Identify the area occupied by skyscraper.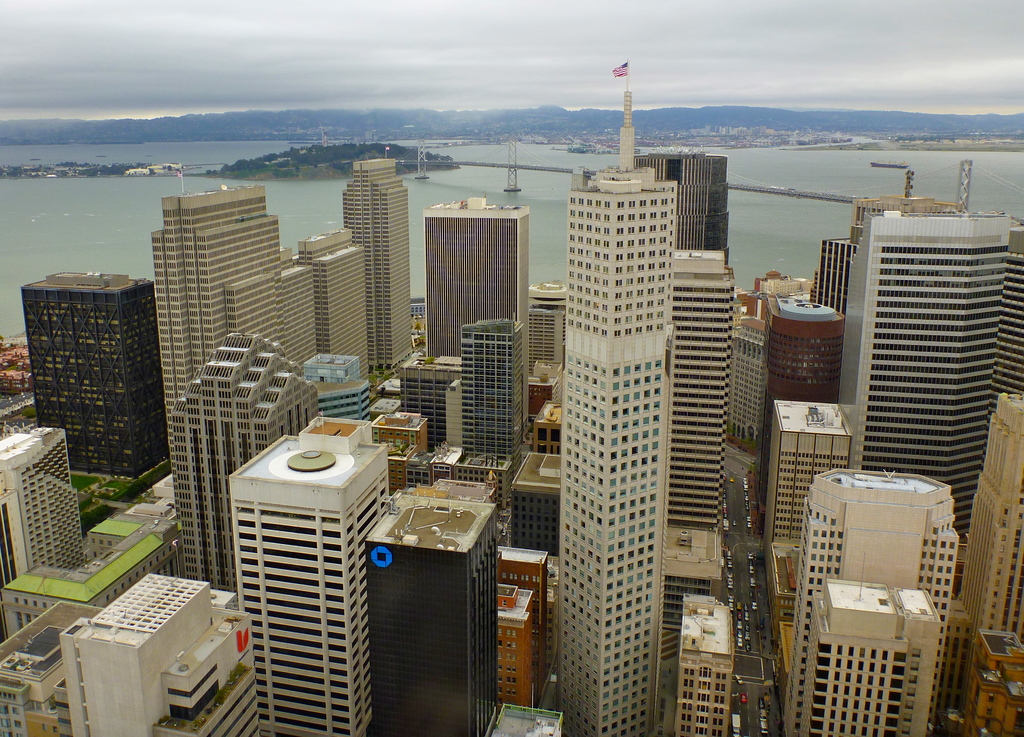
Area: locate(635, 146, 729, 265).
